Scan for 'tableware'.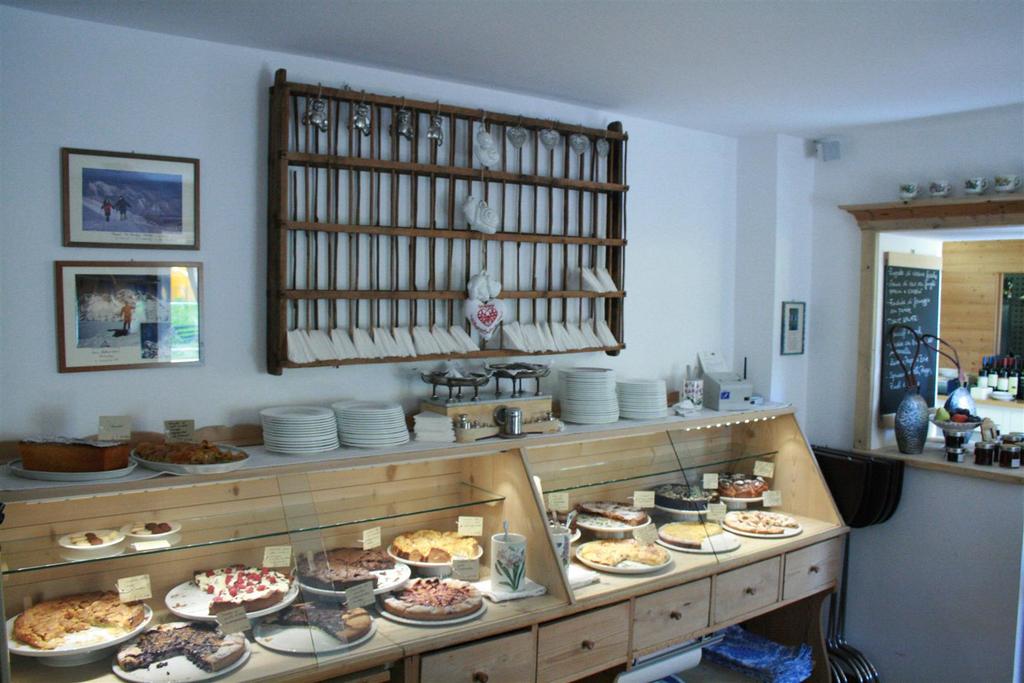
Scan result: locate(250, 608, 380, 655).
